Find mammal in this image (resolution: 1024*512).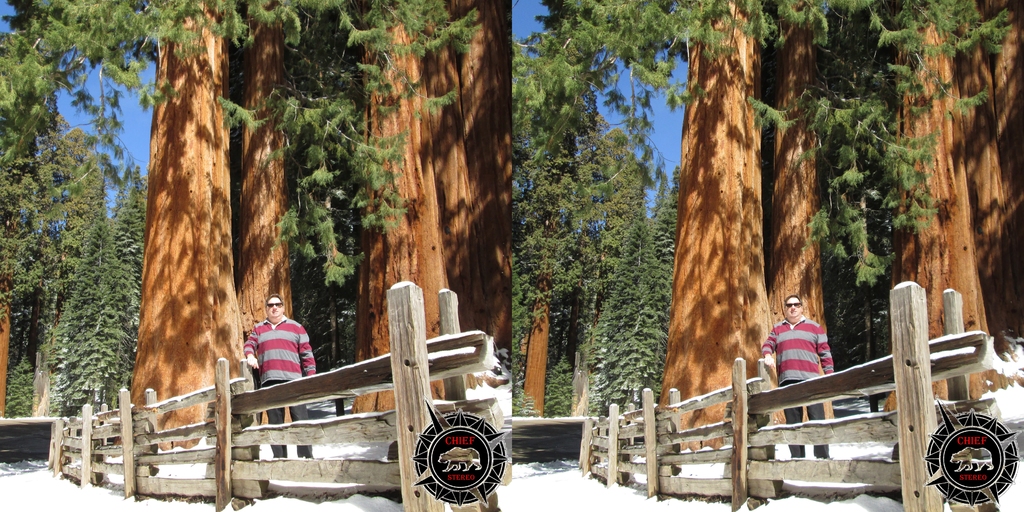
(762,296,837,455).
